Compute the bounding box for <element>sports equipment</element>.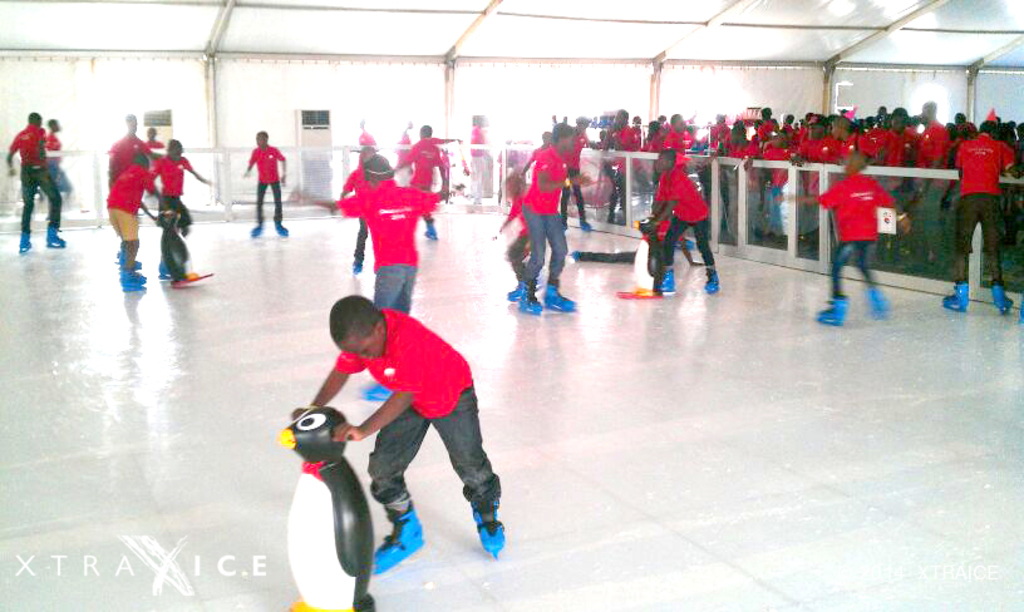
box=[504, 276, 516, 305].
